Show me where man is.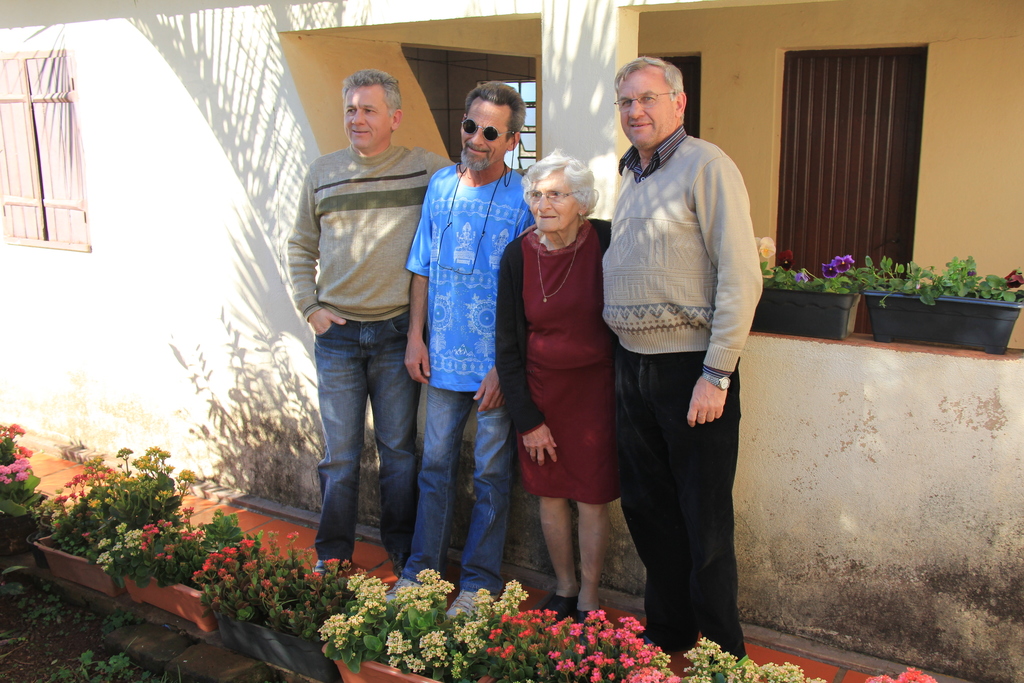
man is at l=284, t=61, r=458, b=589.
